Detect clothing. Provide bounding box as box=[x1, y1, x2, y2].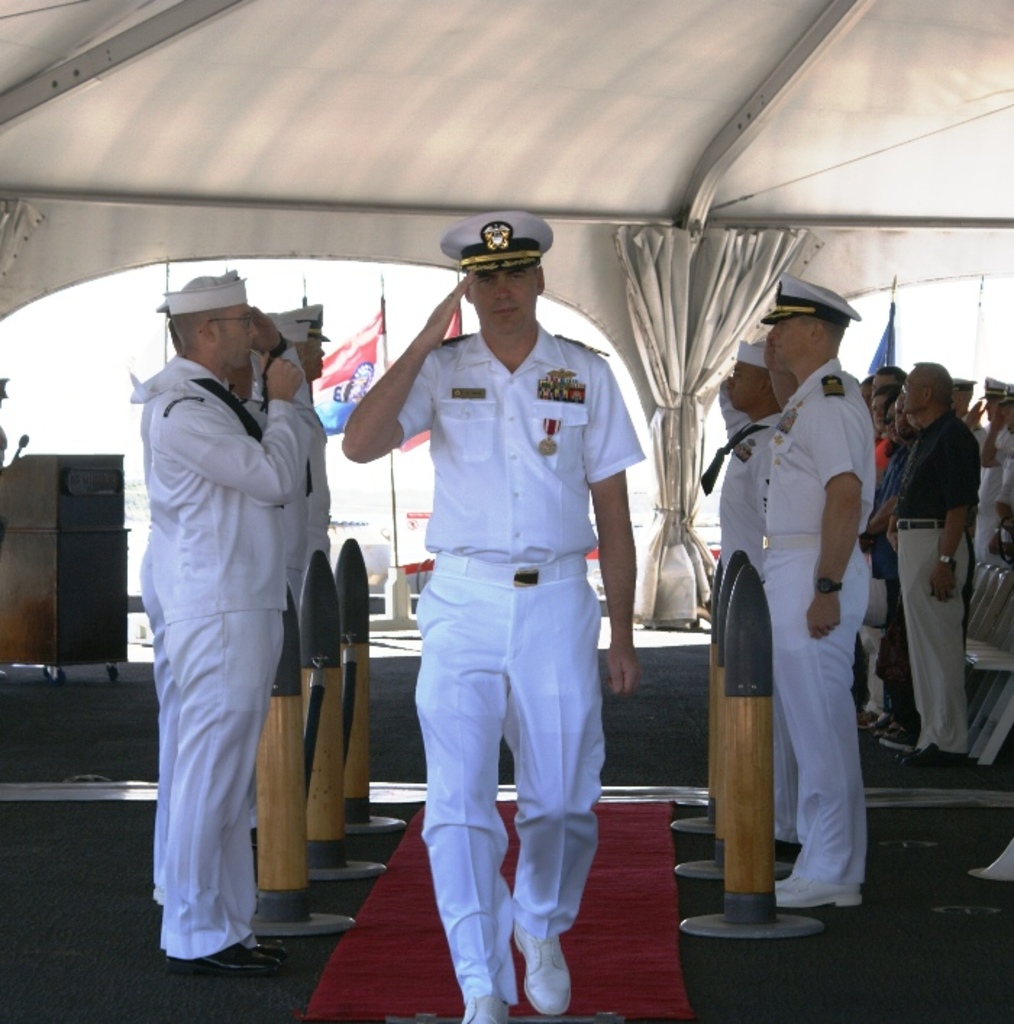
box=[717, 384, 784, 576].
